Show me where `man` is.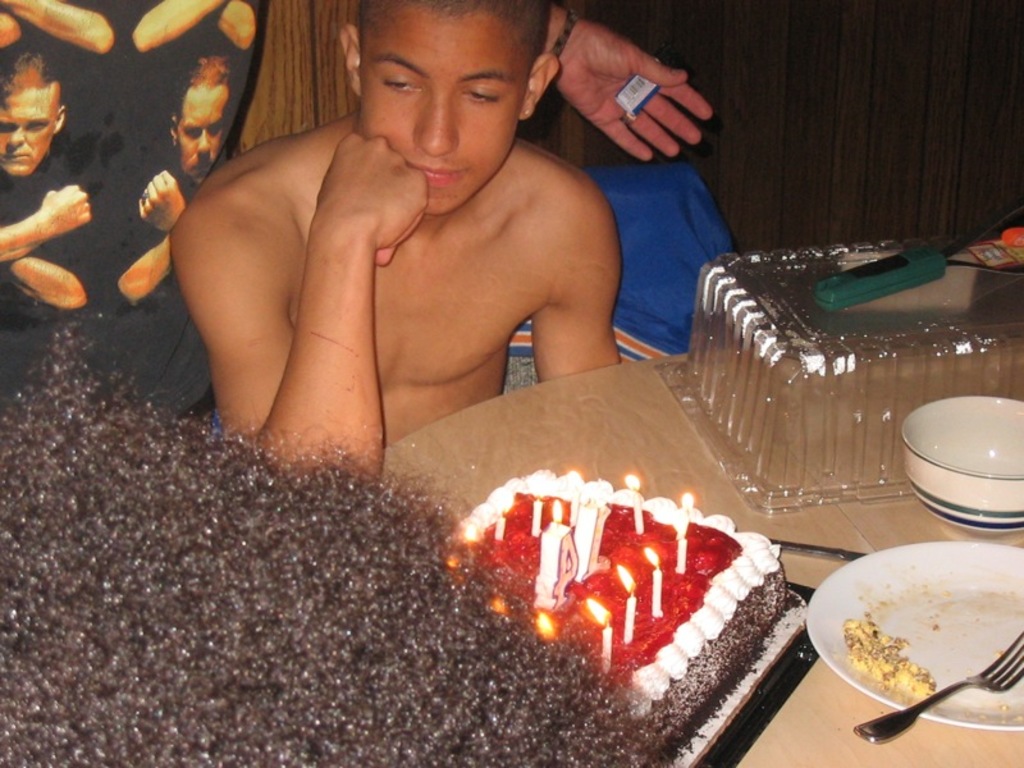
`man` is at {"x1": 173, "y1": 1, "x2": 637, "y2": 472}.
